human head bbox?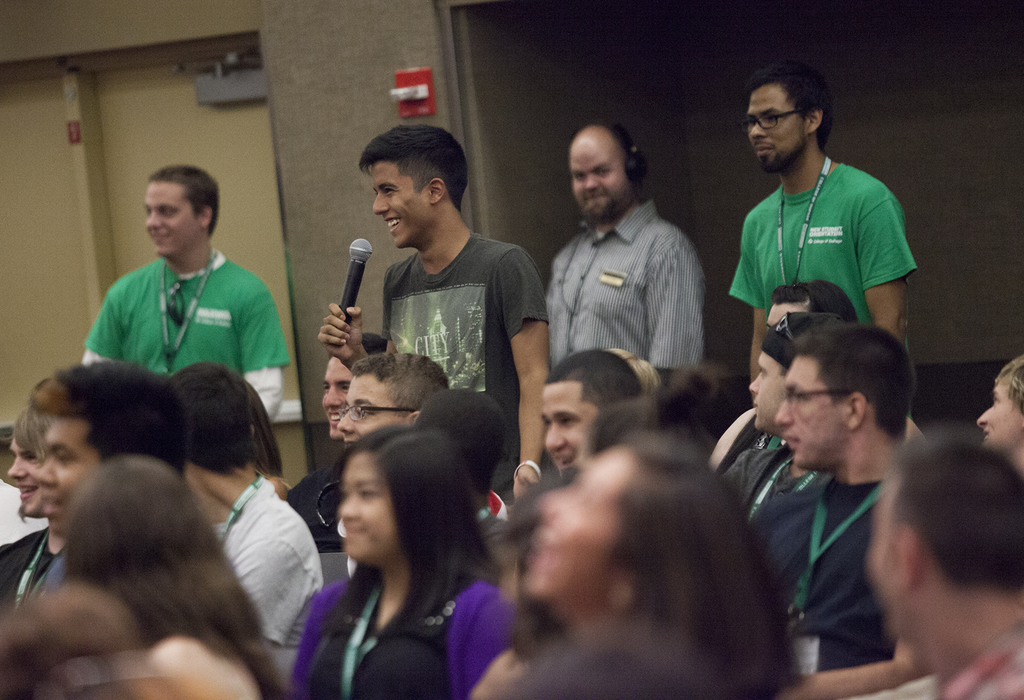
741:66:835:176
